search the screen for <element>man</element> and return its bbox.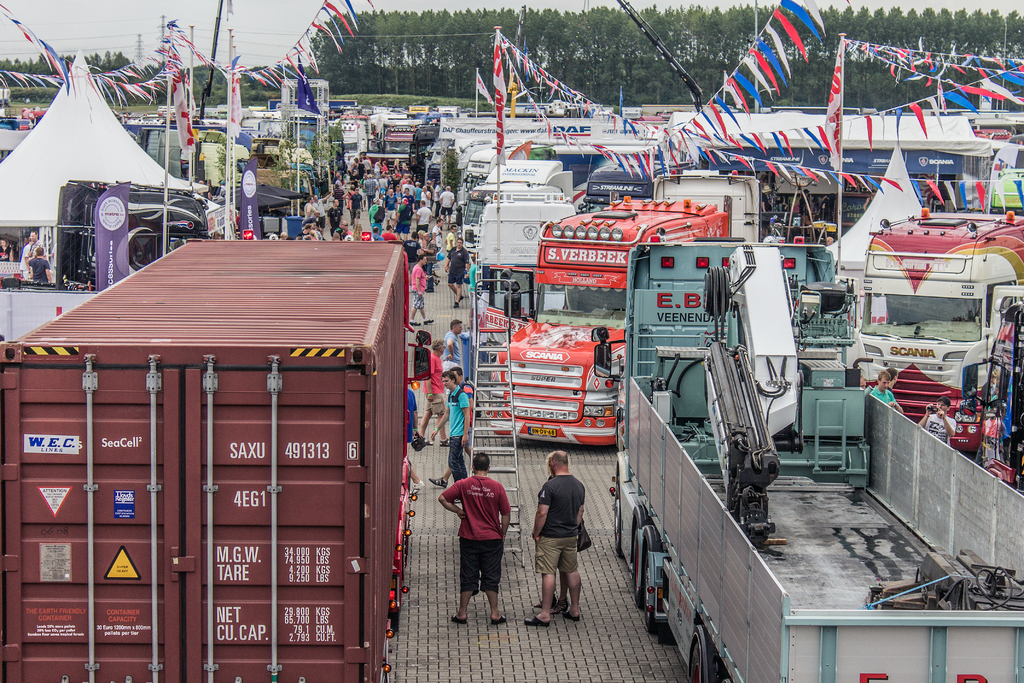
Found: 308, 191, 335, 245.
